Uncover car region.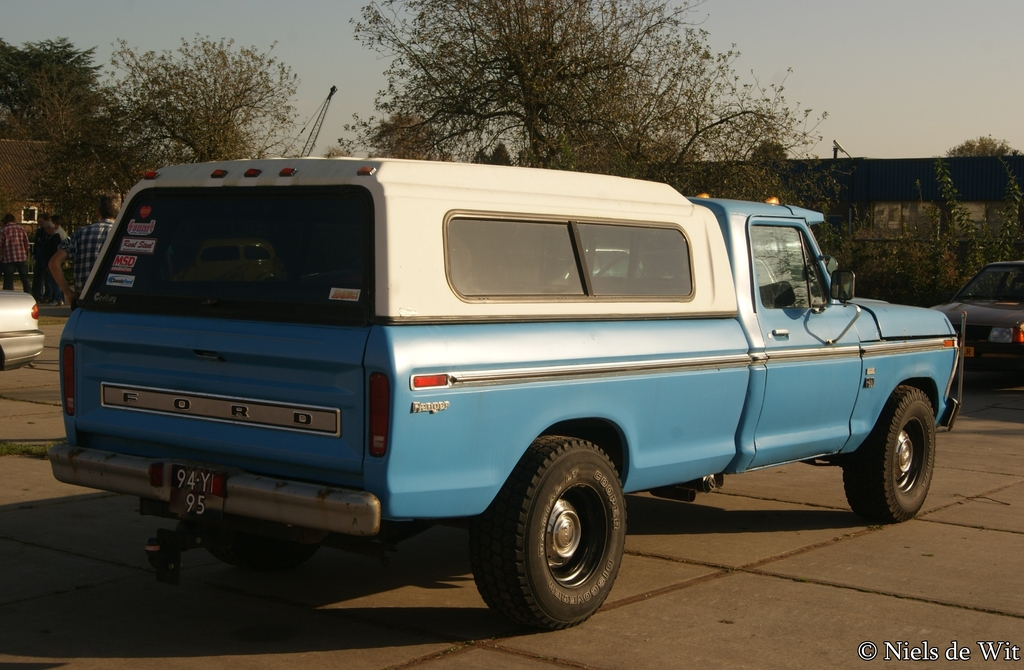
Uncovered: 0 286 45 376.
